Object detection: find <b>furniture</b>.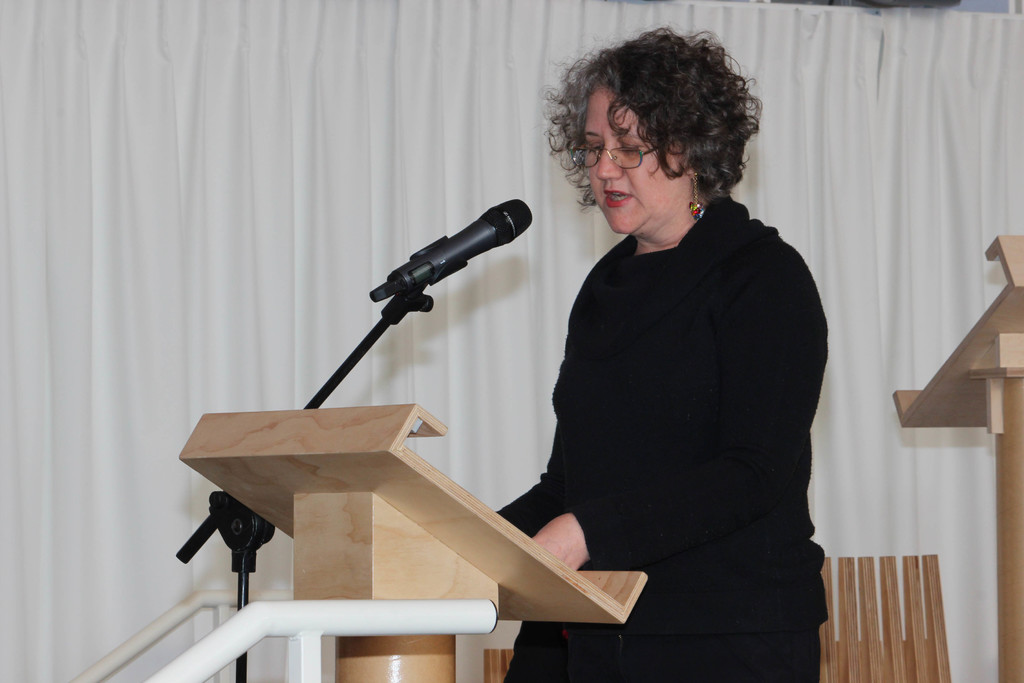
select_region(819, 555, 953, 682).
